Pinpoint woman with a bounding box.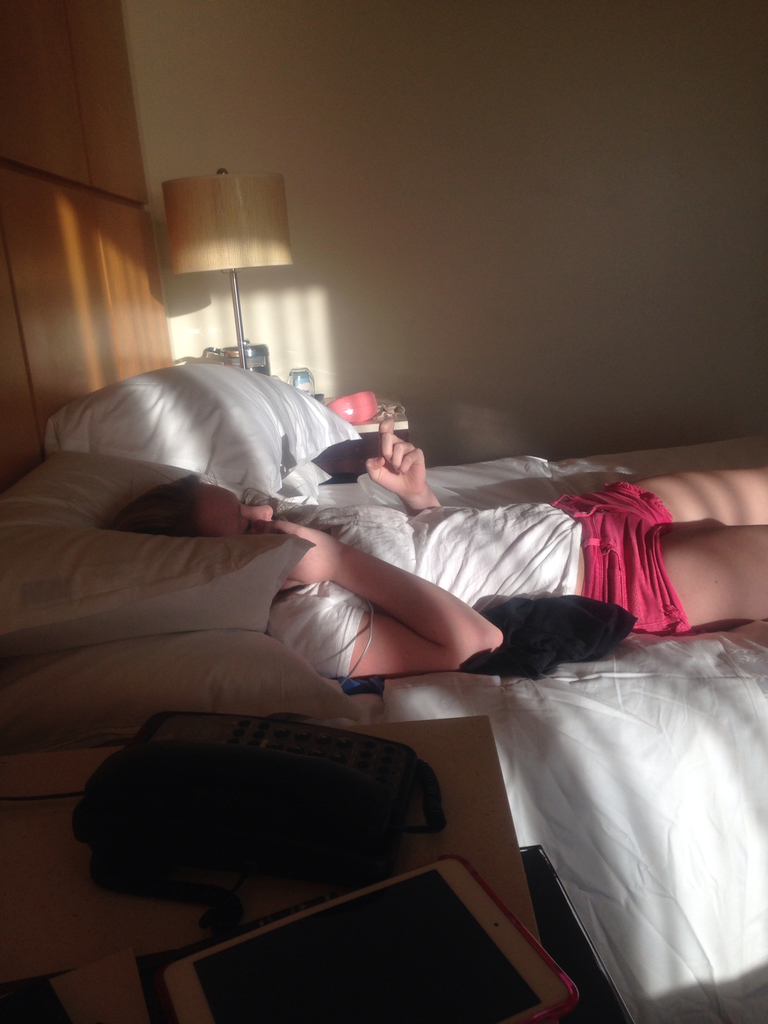
x1=109, y1=417, x2=765, y2=682.
